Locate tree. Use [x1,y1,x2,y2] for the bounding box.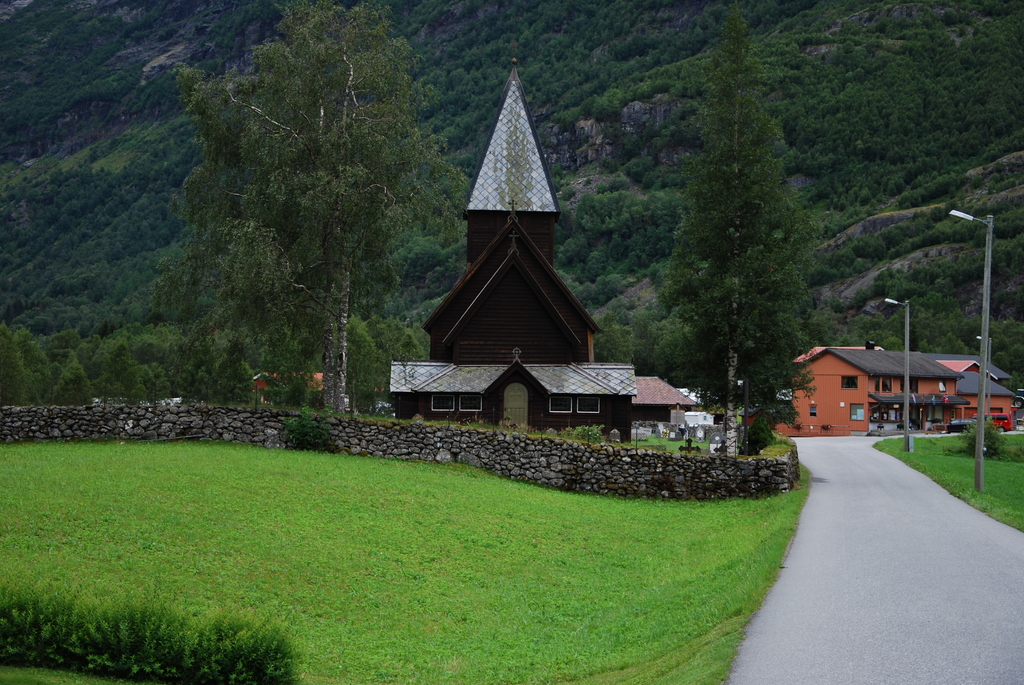
[194,223,326,415].
